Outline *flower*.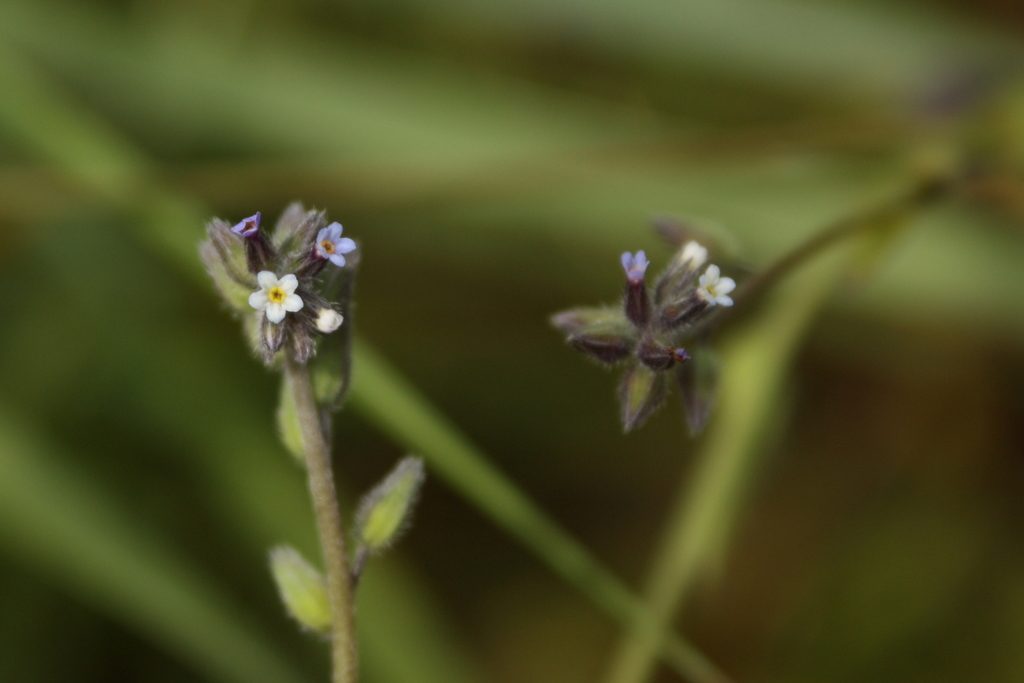
Outline: pyautogui.locateOnScreen(680, 241, 707, 270).
